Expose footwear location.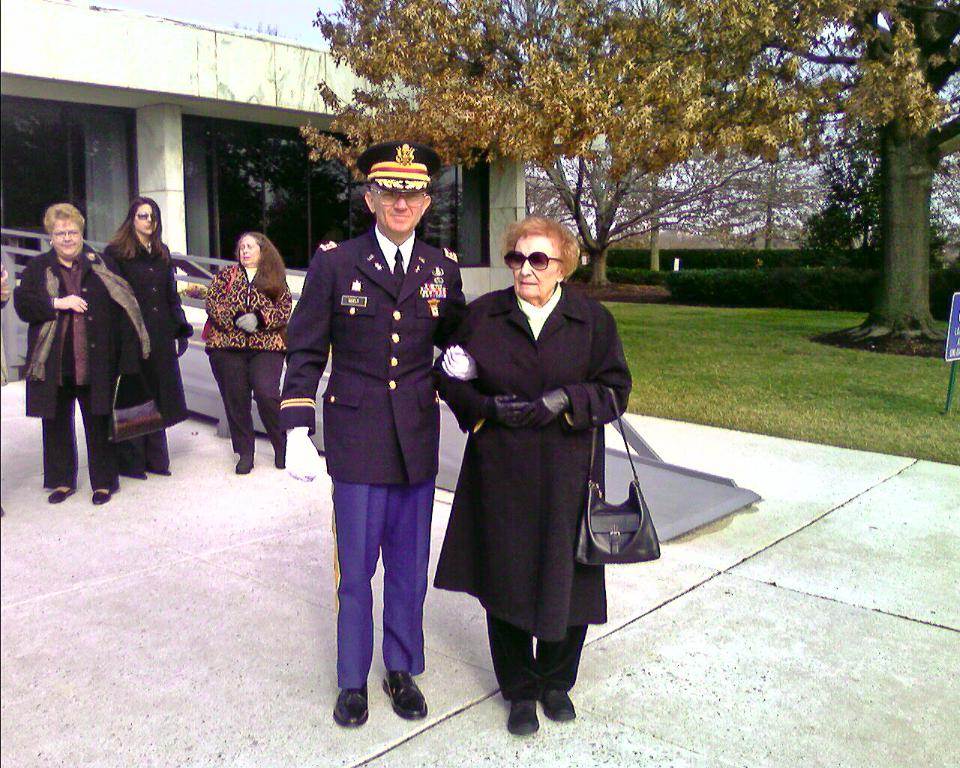
Exposed at 47, 486, 72, 508.
